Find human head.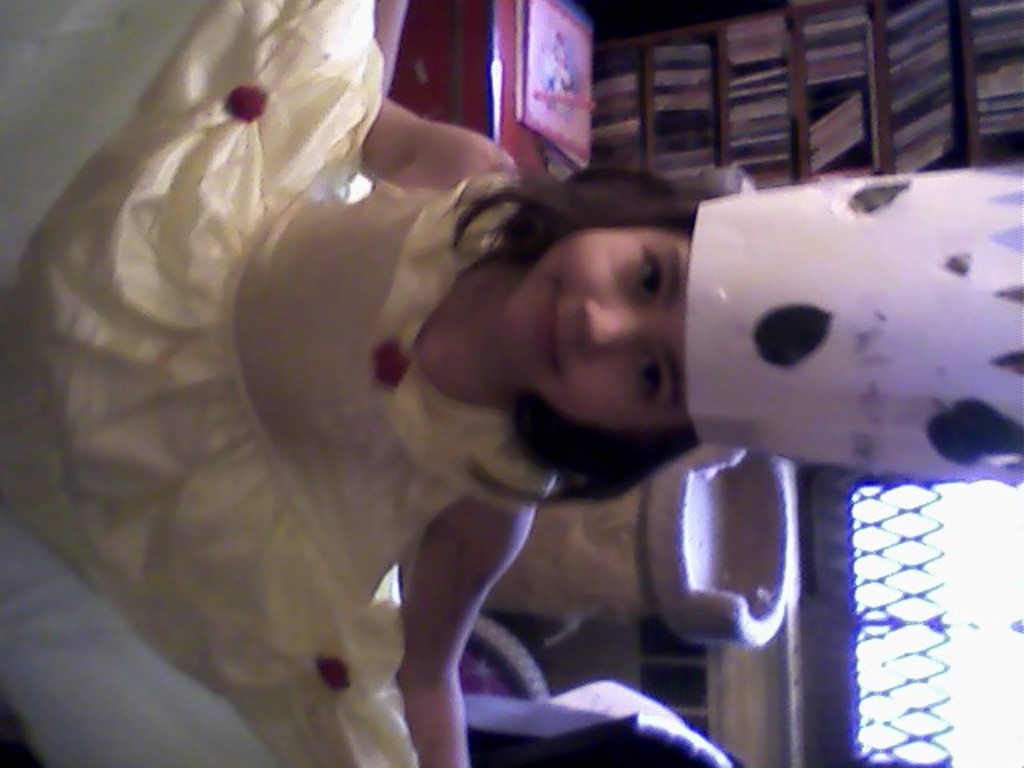
[left=469, top=166, right=702, bottom=458].
